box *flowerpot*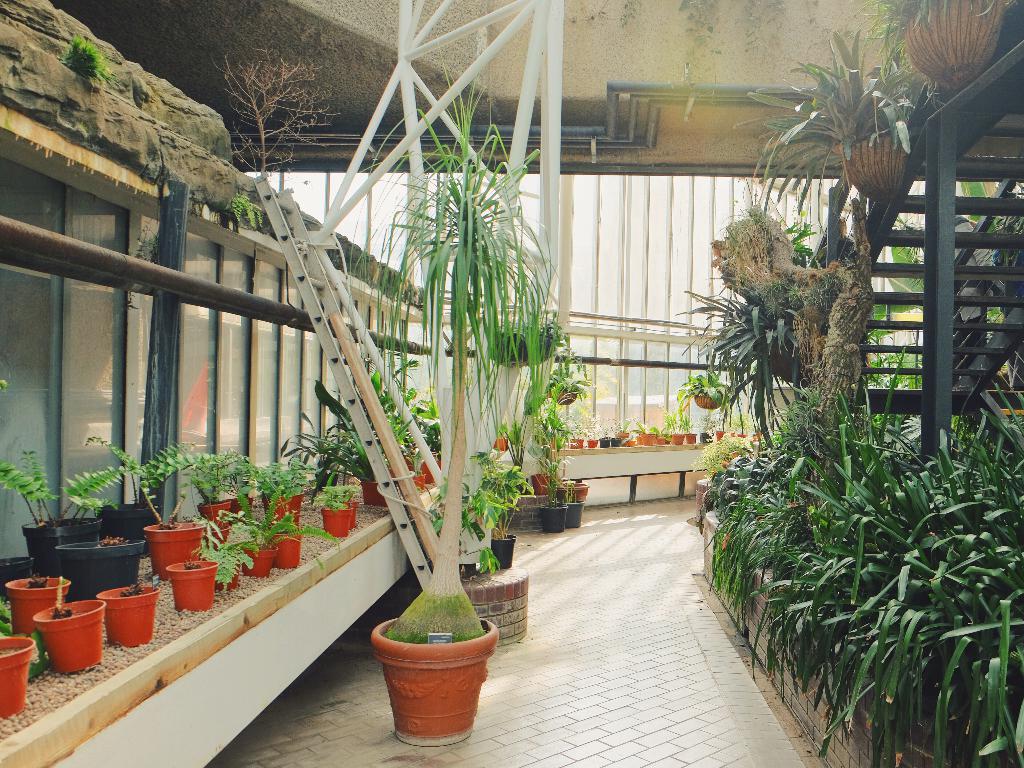
237/542/278/577
